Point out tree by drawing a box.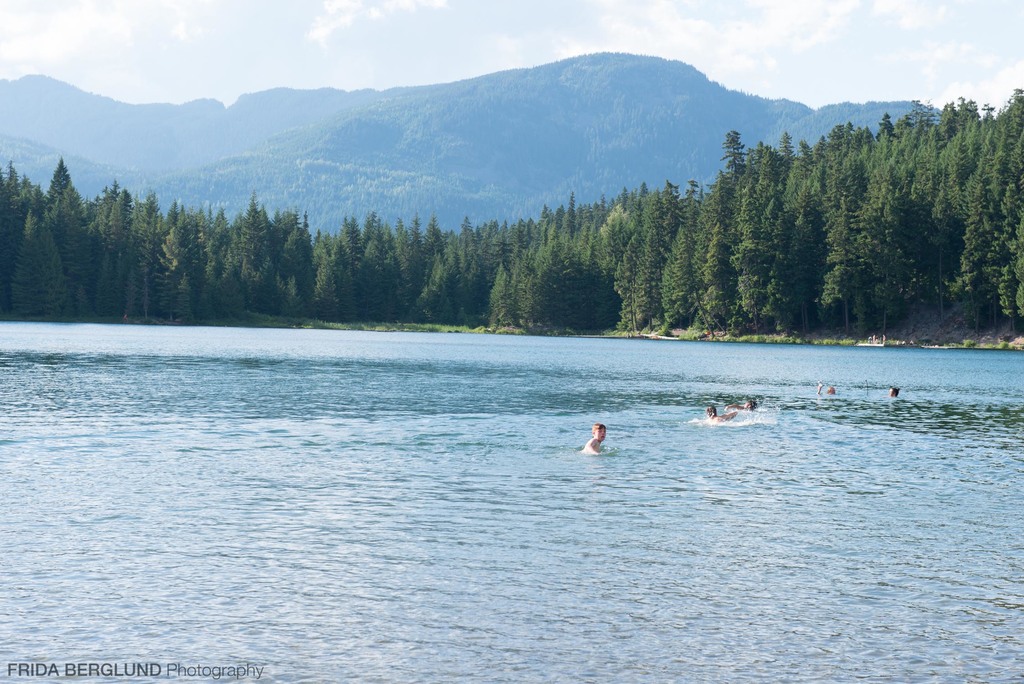
(156,218,203,313).
